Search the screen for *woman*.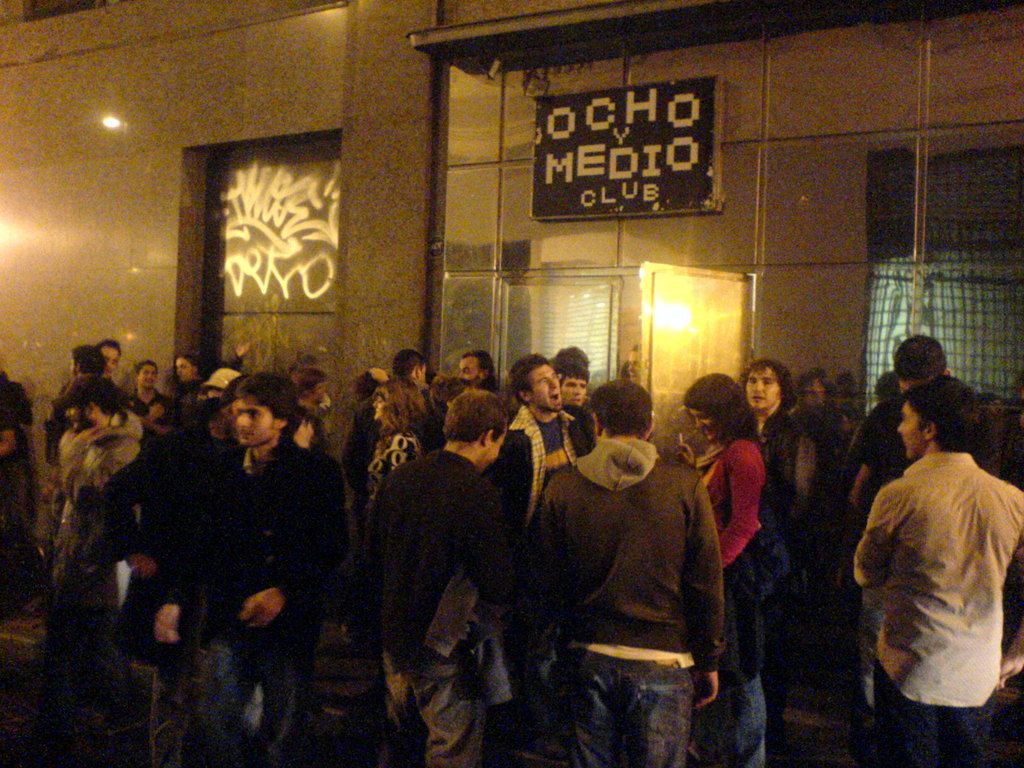
Found at [x1=172, y1=351, x2=209, y2=389].
